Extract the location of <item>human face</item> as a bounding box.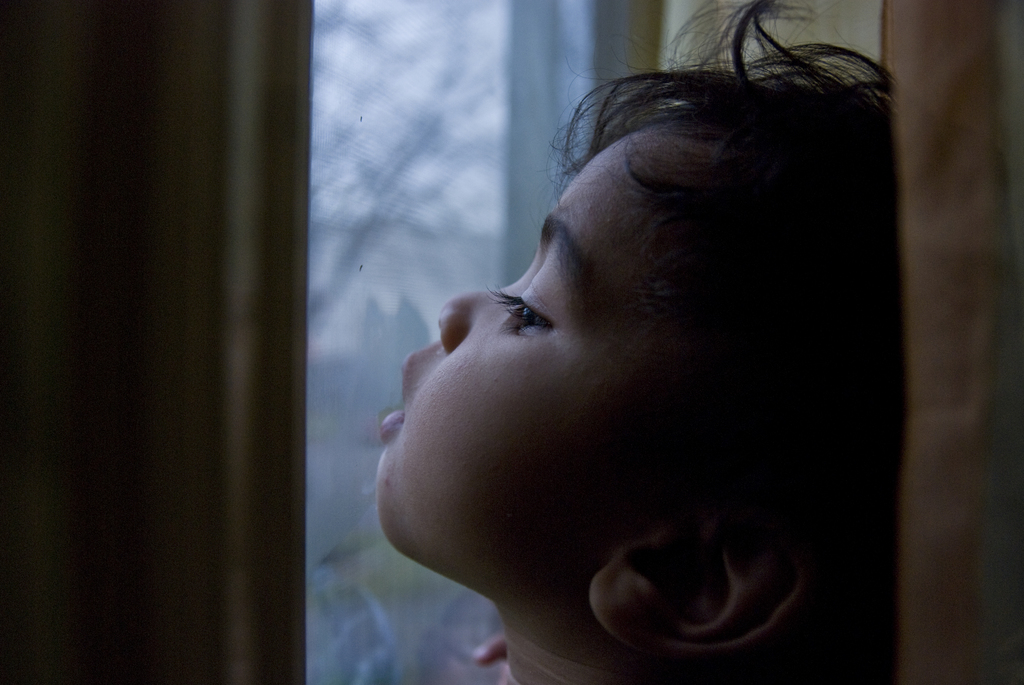
BBox(375, 124, 708, 567).
